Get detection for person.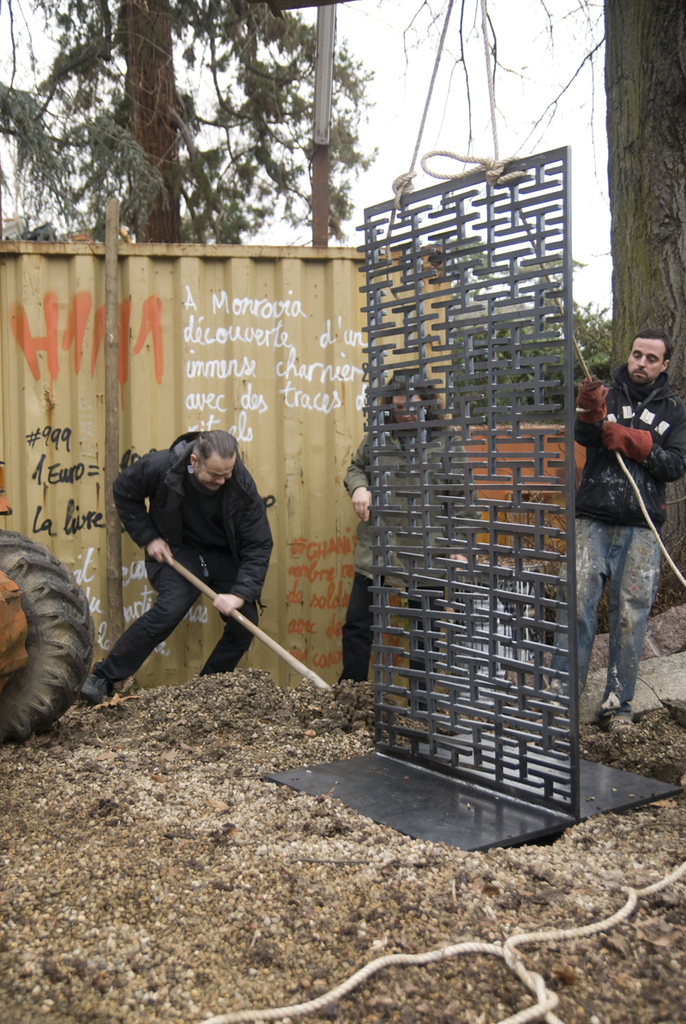
Detection: bbox=(569, 324, 685, 741).
